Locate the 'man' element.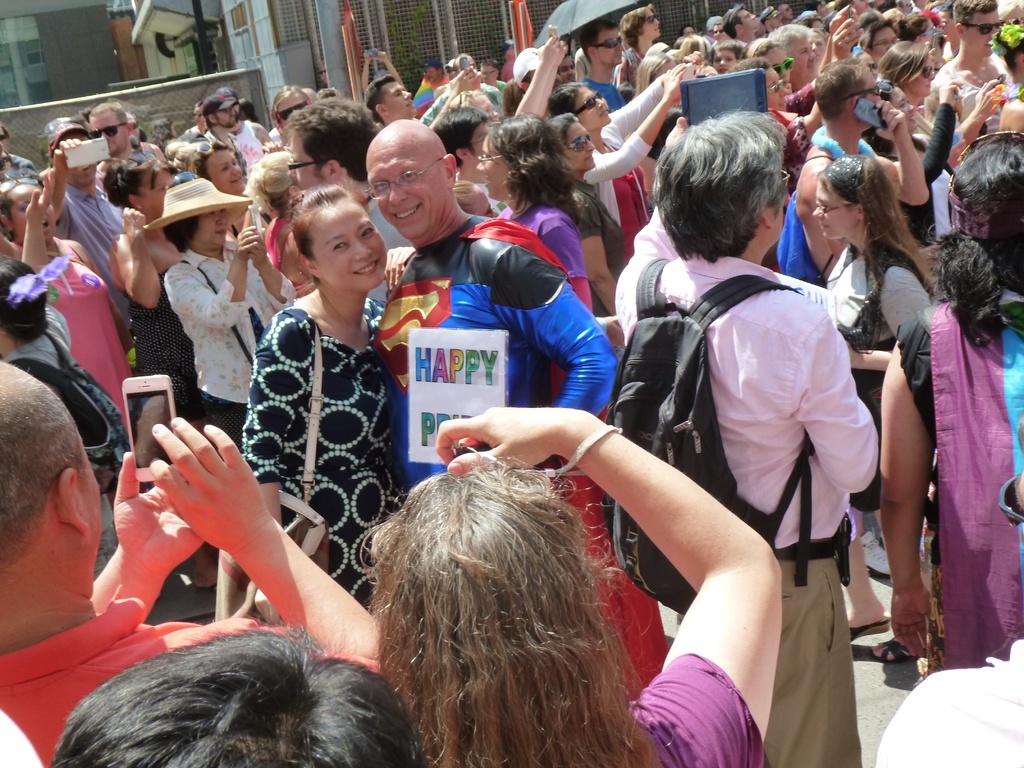
Element bbox: x1=360, y1=118, x2=628, y2=495.
